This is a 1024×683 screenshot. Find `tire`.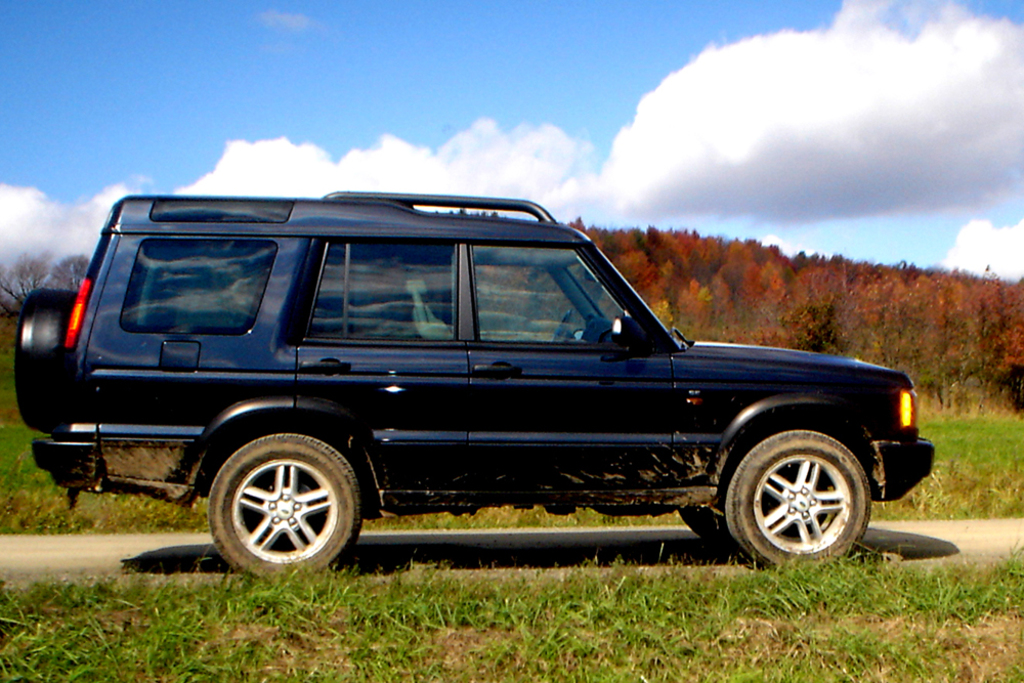
Bounding box: <box>684,463,749,536</box>.
